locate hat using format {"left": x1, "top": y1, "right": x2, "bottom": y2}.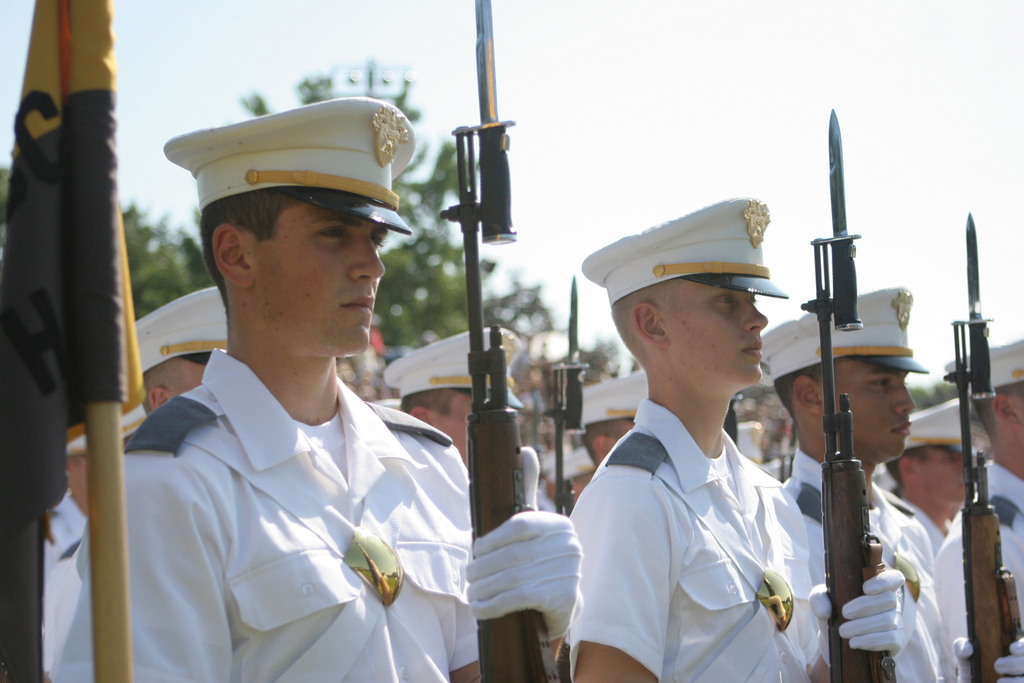
{"left": 575, "top": 369, "right": 641, "bottom": 423}.
